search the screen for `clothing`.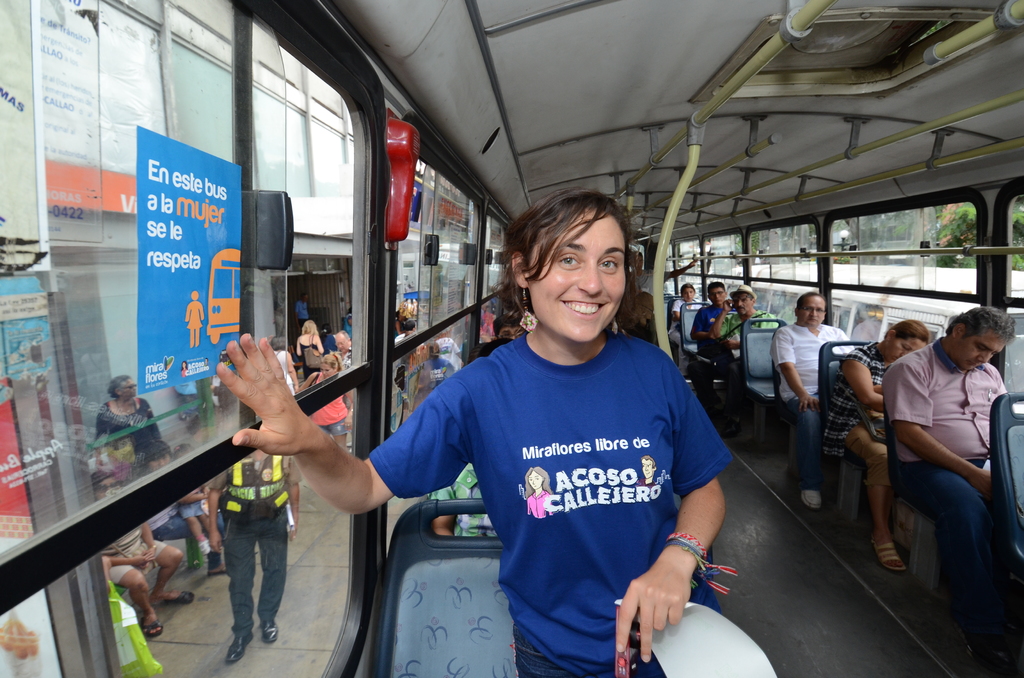
Found at {"left": 695, "top": 302, "right": 724, "bottom": 357}.
